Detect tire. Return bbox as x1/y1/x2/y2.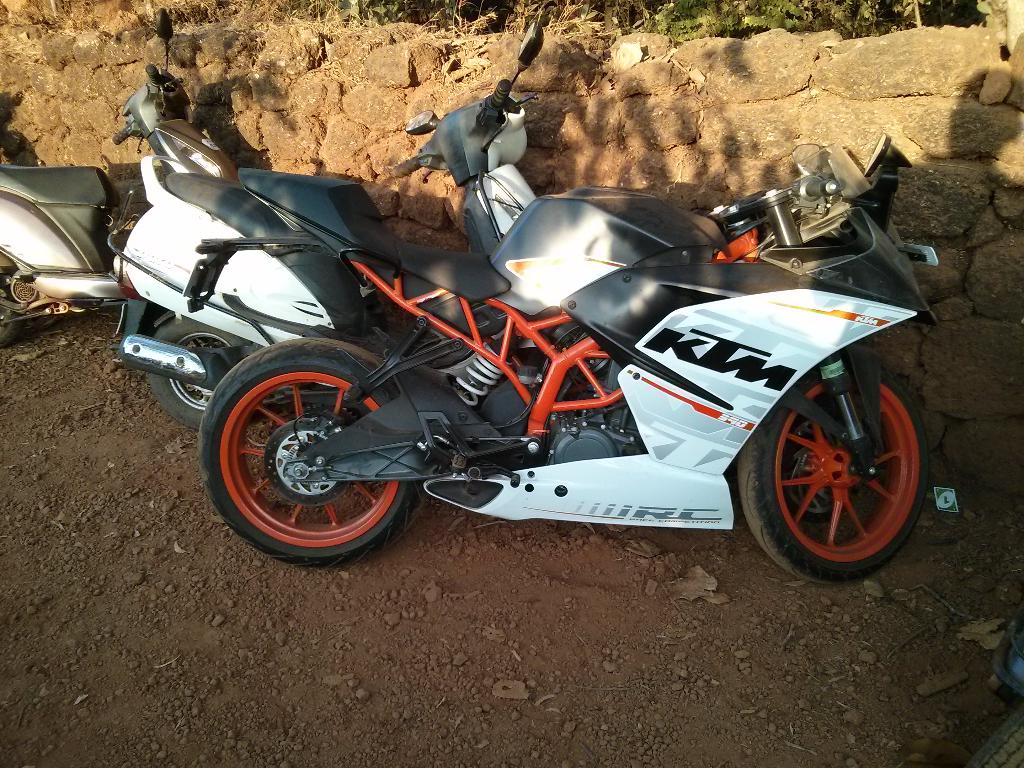
147/314/250/429.
